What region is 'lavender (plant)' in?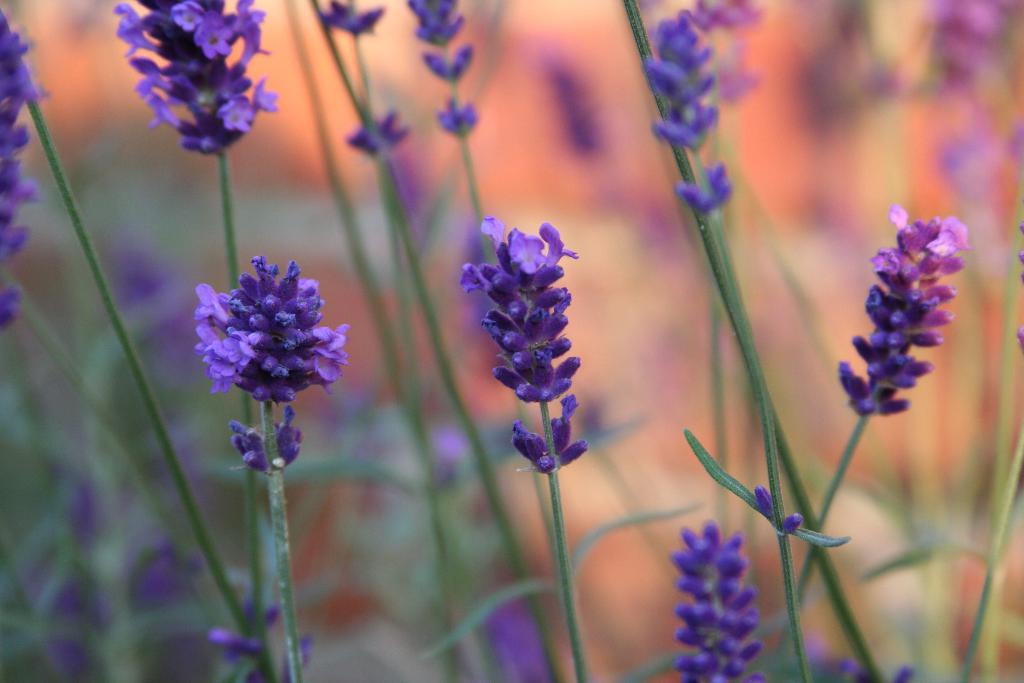
(left=0, top=5, right=34, bottom=335).
